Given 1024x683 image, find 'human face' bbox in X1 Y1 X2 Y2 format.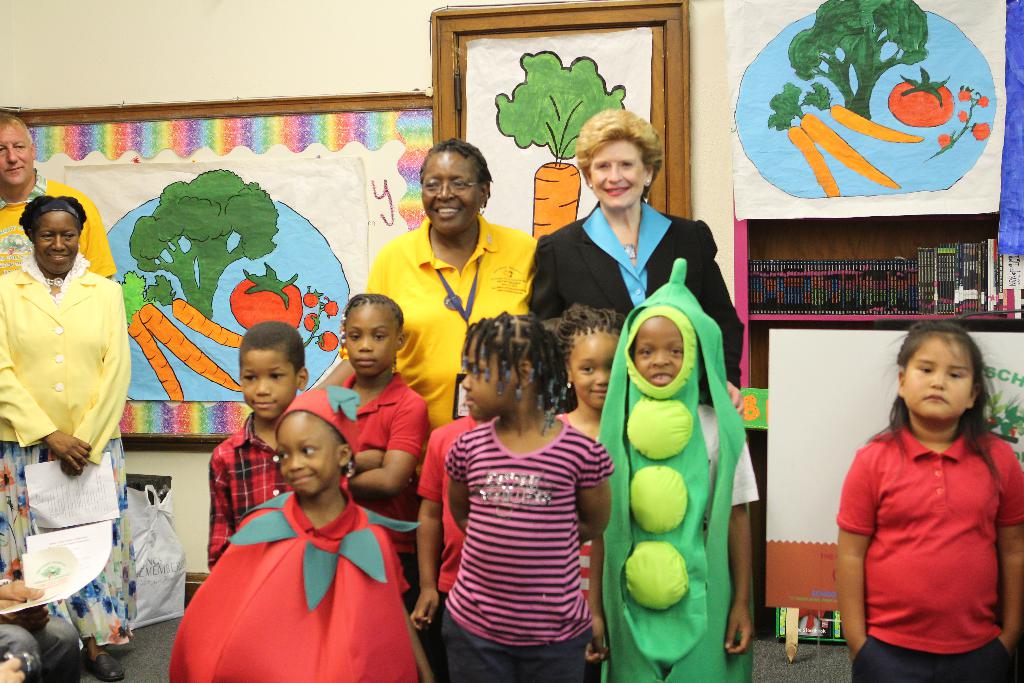
906 344 971 425.
